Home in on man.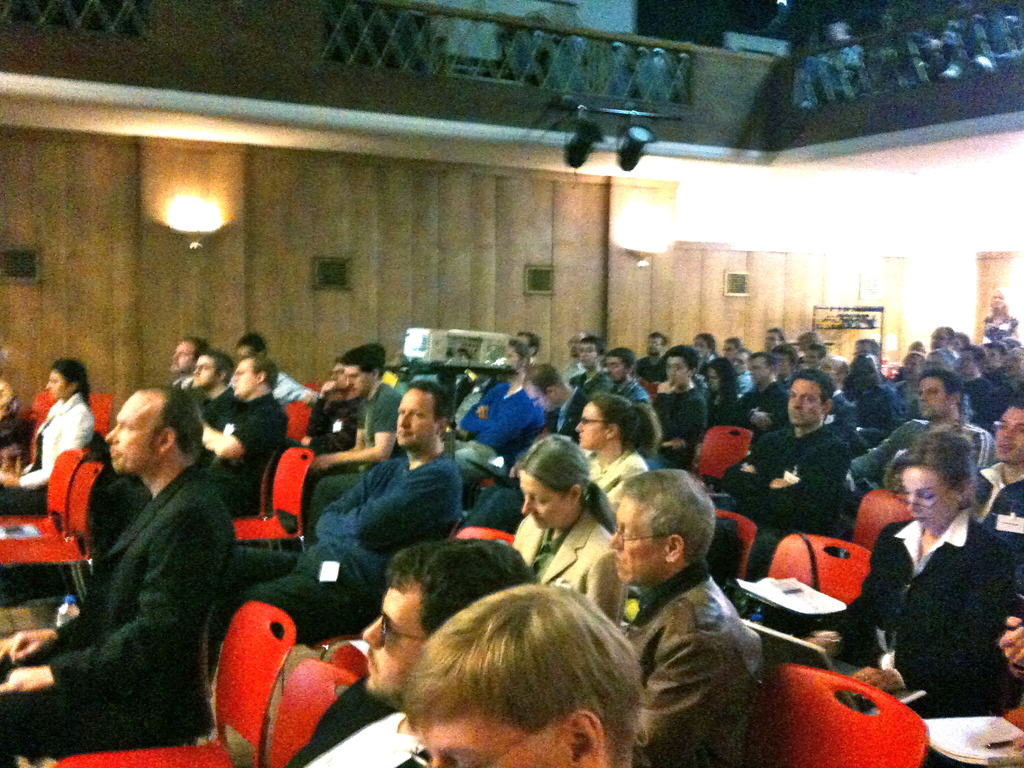
Homed in at 54:356:249:760.
